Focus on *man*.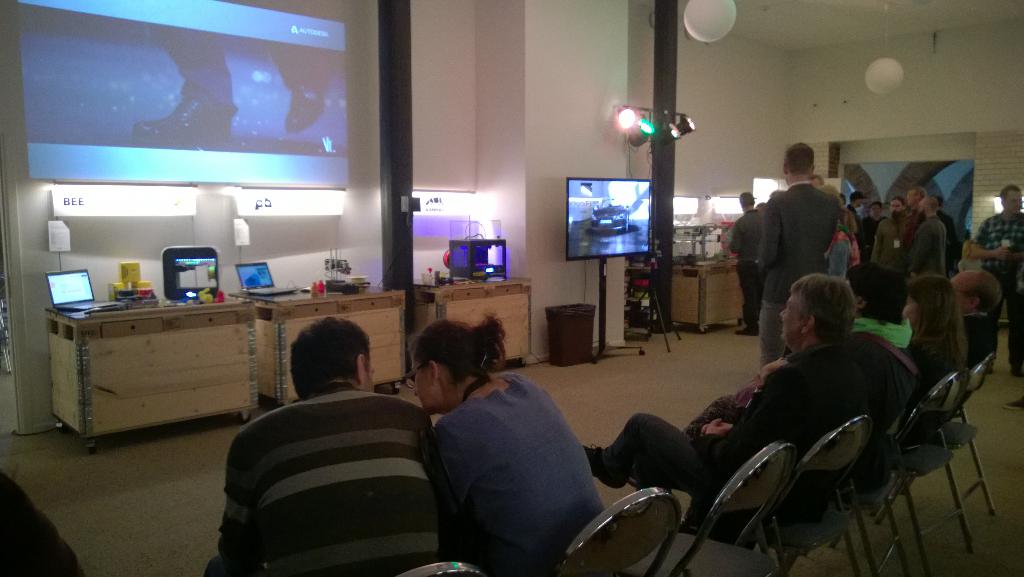
Focused at [199,317,445,576].
